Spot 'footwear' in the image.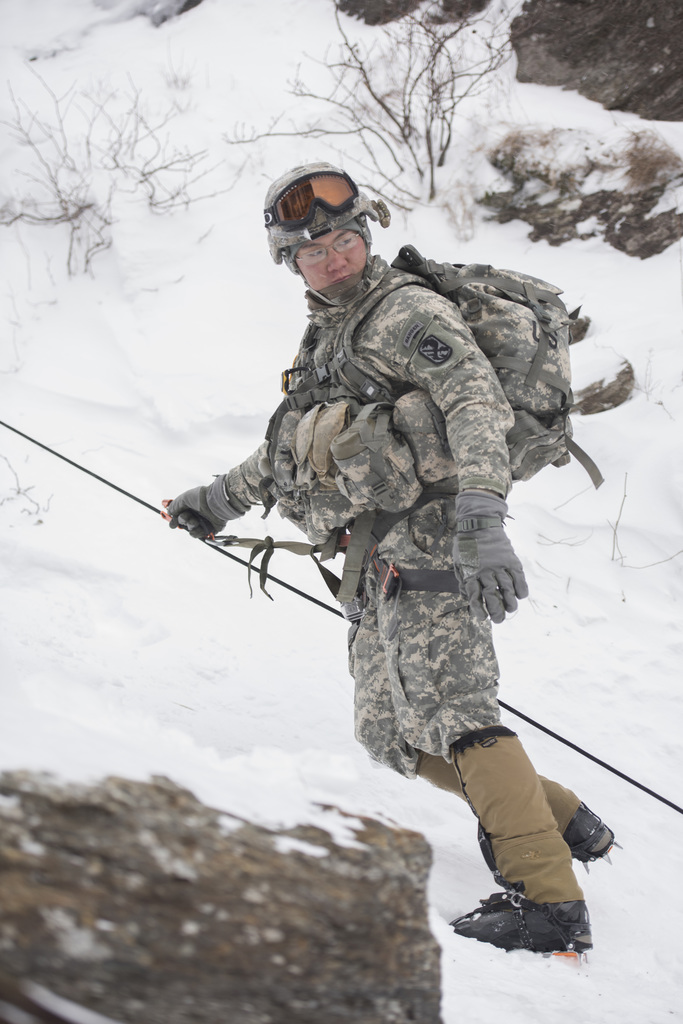
'footwear' found at [562,799,615,860].
